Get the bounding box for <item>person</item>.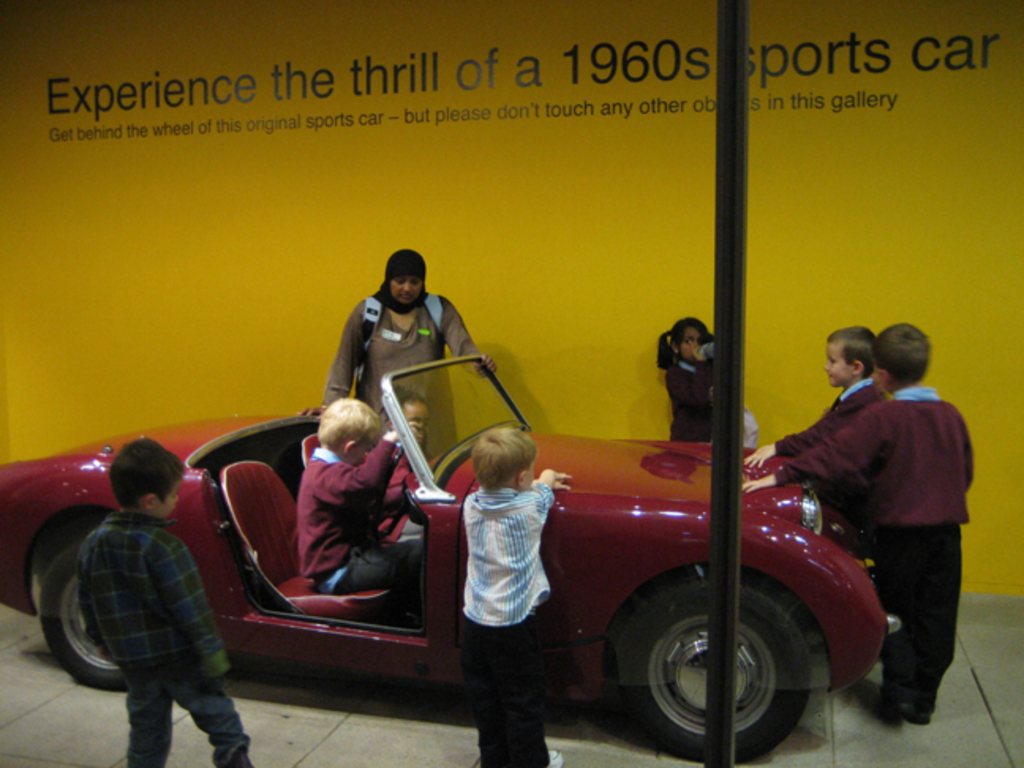
region(291, 400, 436, 624).
